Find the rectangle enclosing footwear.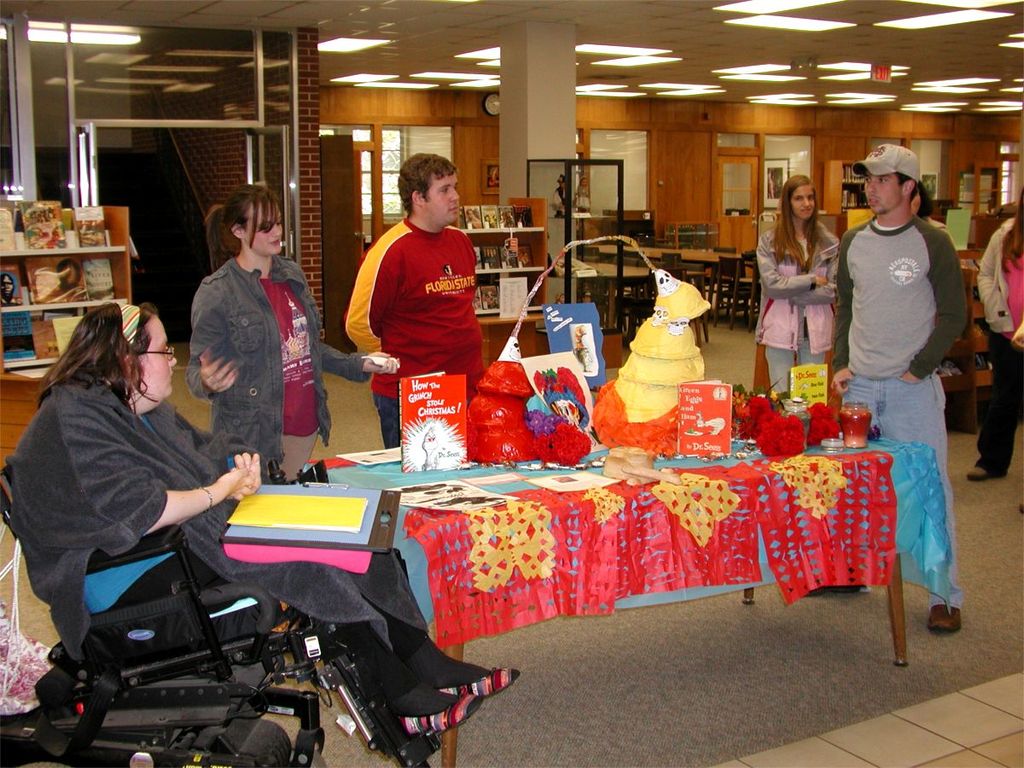
(x1=929, y1=602, x2=961, y2=632).
